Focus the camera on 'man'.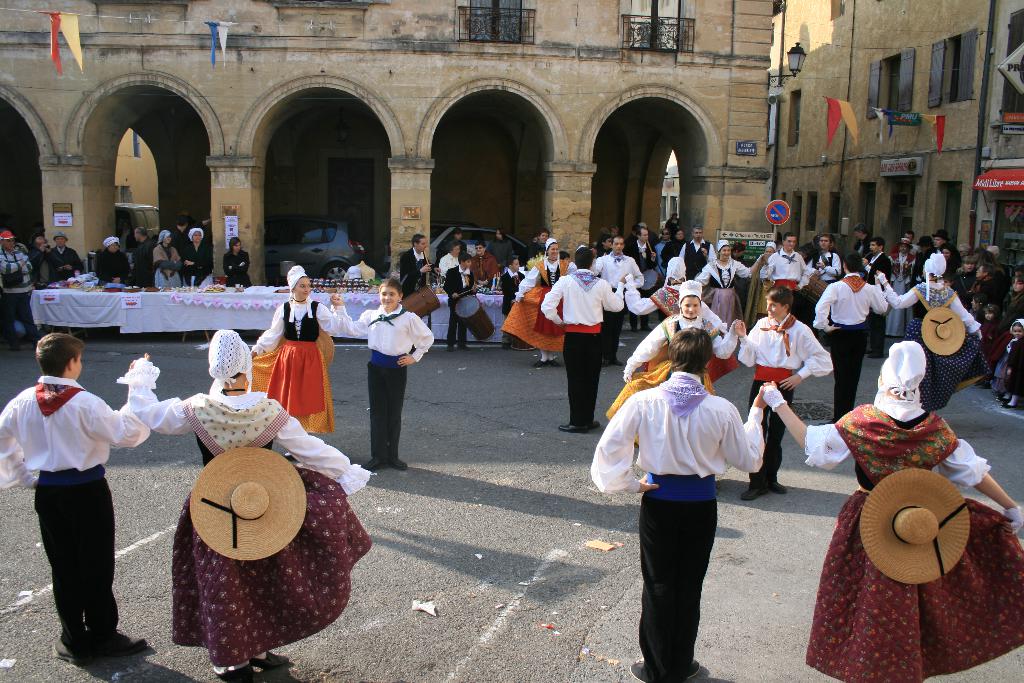
Focus region: <box>161,211,200,281</box>.
